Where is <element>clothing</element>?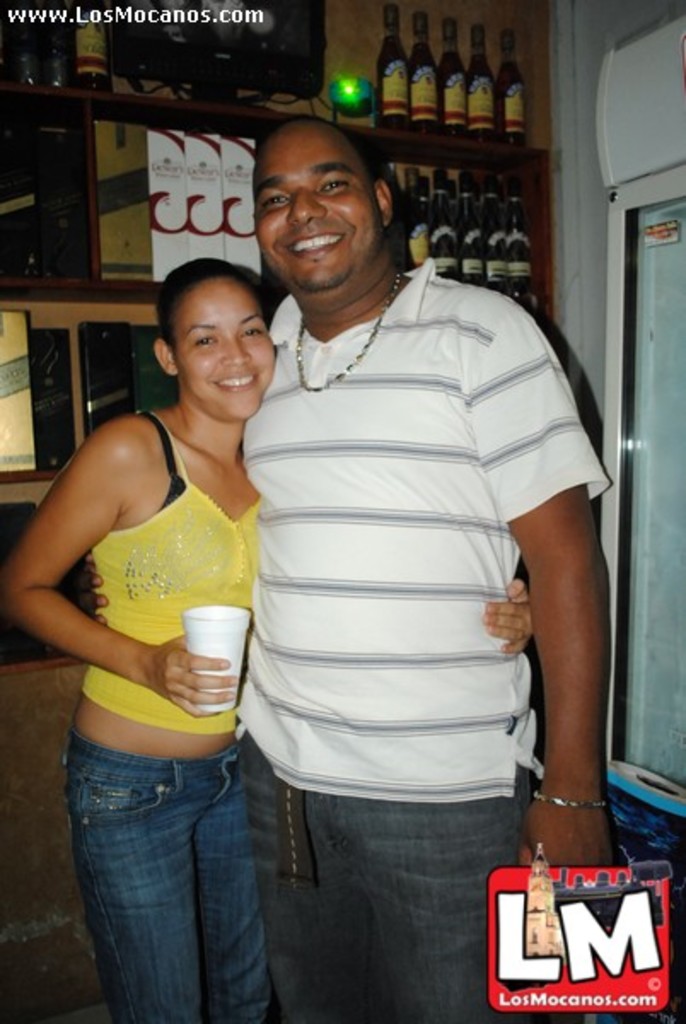
pyautogui.locateOnScreen(234, 254, 613, 1022).
